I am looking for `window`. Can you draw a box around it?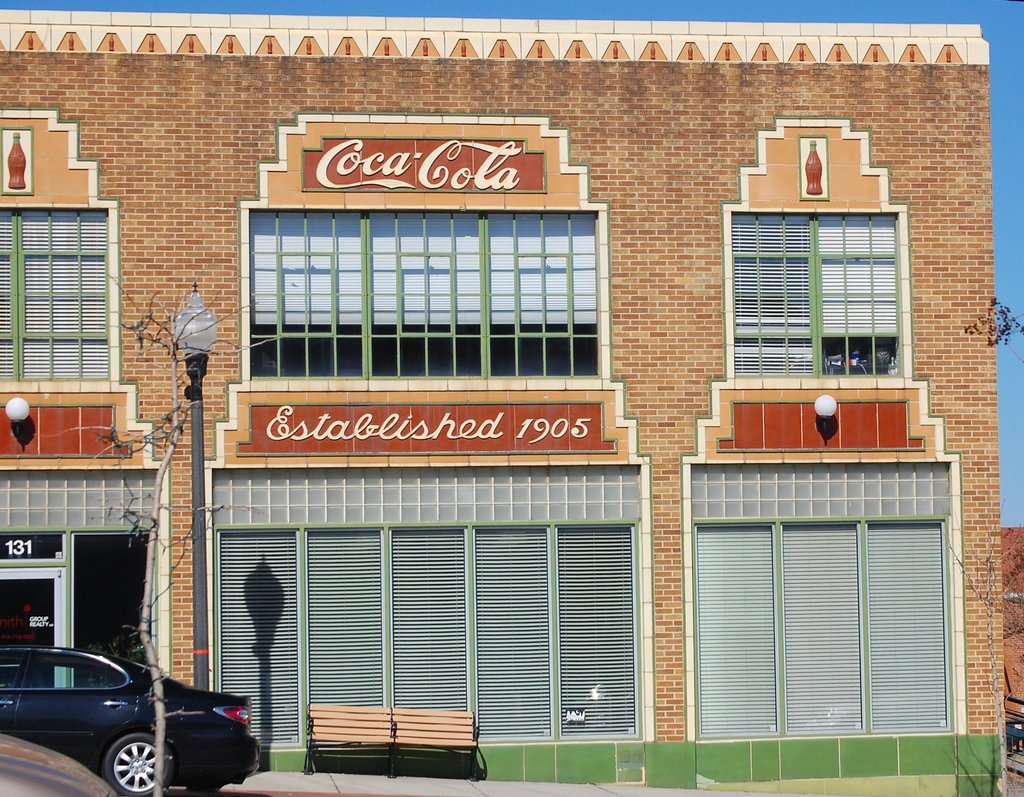
Sure, the bounding box is <box>0,205,118,390</box>.
